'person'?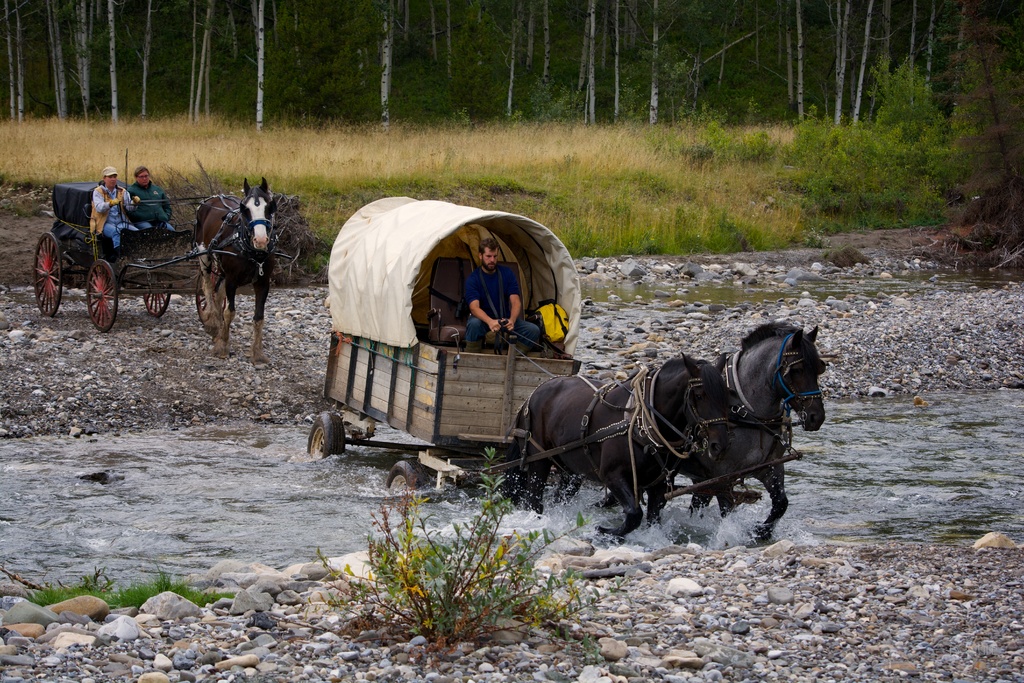
(left=92, top=163, right=137, bottom=247)
